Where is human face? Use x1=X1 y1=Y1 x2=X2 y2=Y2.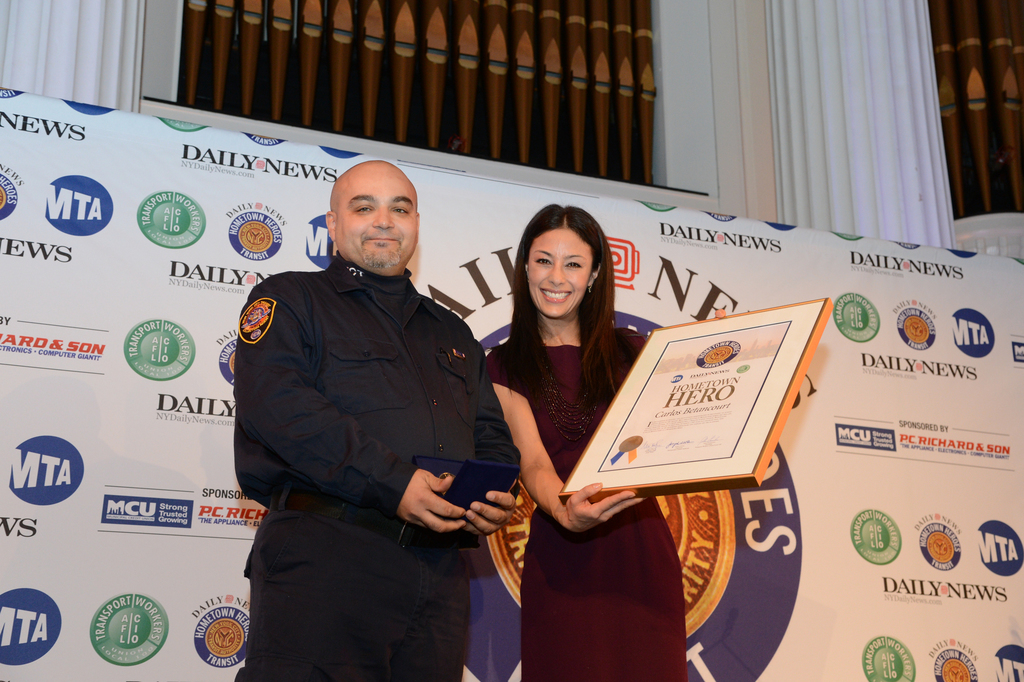
x1=327 y1=158 x2=415 y2=277.
